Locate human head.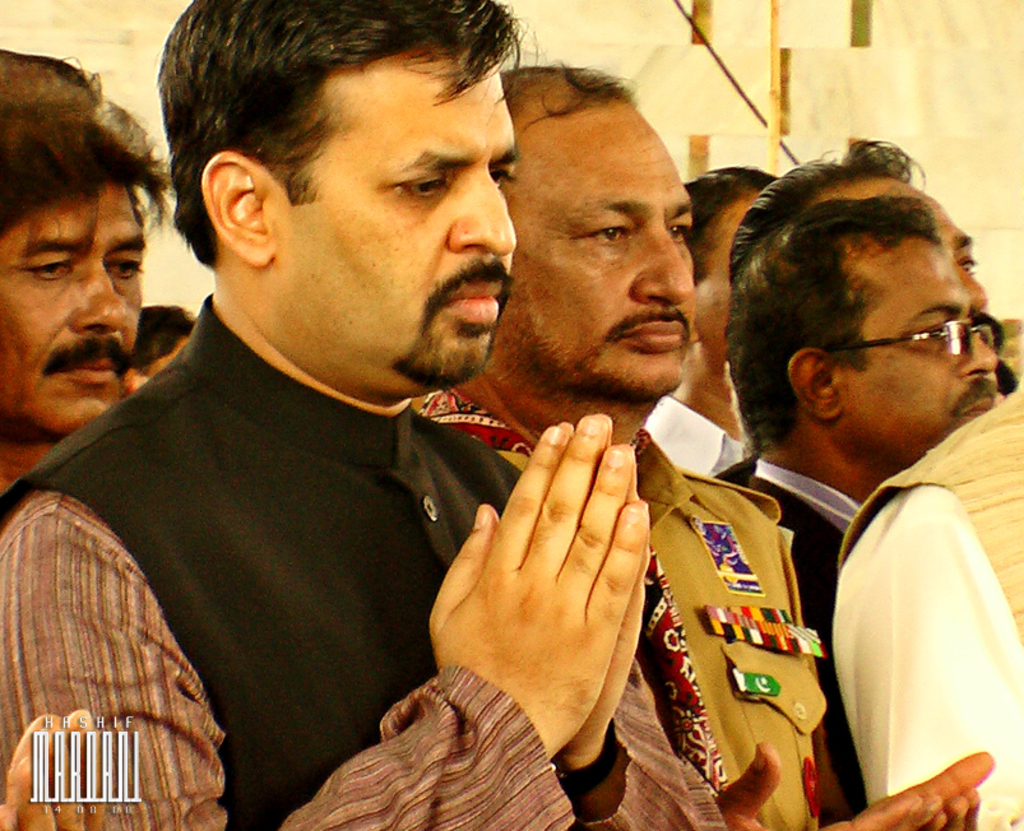
Bounding box: detection(664, 161, 780, 438).
